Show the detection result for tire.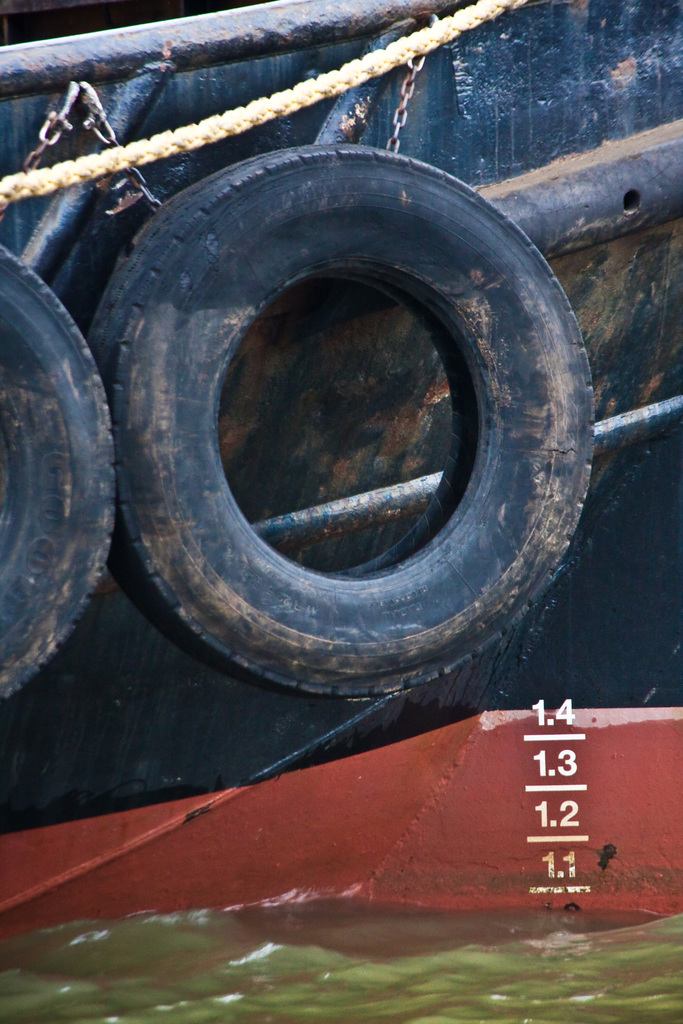
Rect(0, 248, 115, 705).
